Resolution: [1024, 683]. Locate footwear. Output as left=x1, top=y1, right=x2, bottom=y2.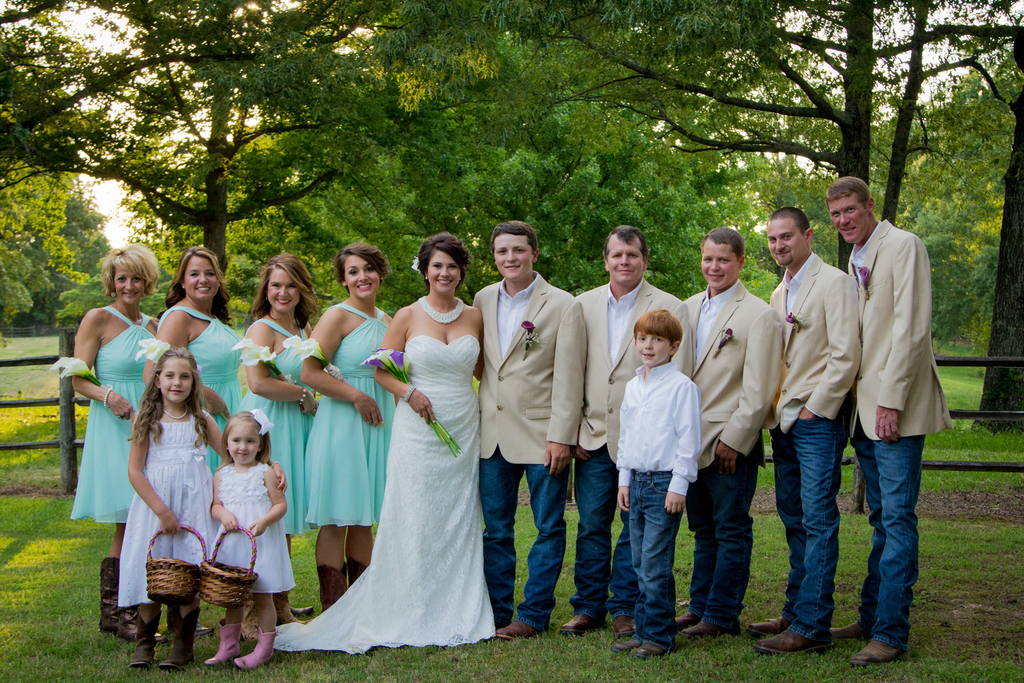
left=614, top=616, right=643, bottom=632.
